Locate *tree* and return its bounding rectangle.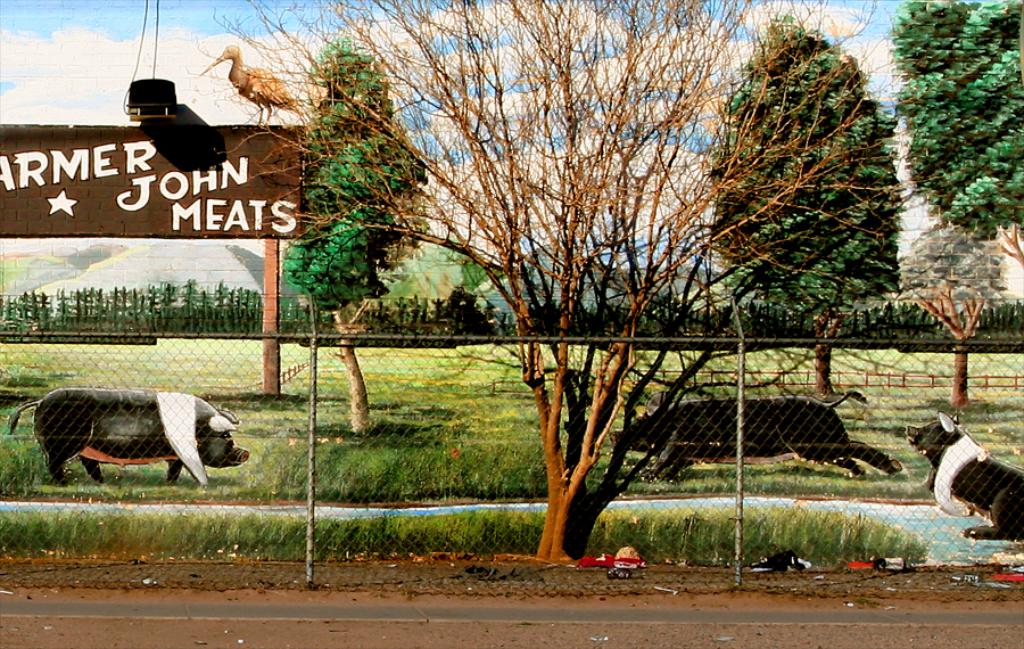
<bbox>203, 0, 940, 567</bbox>.
